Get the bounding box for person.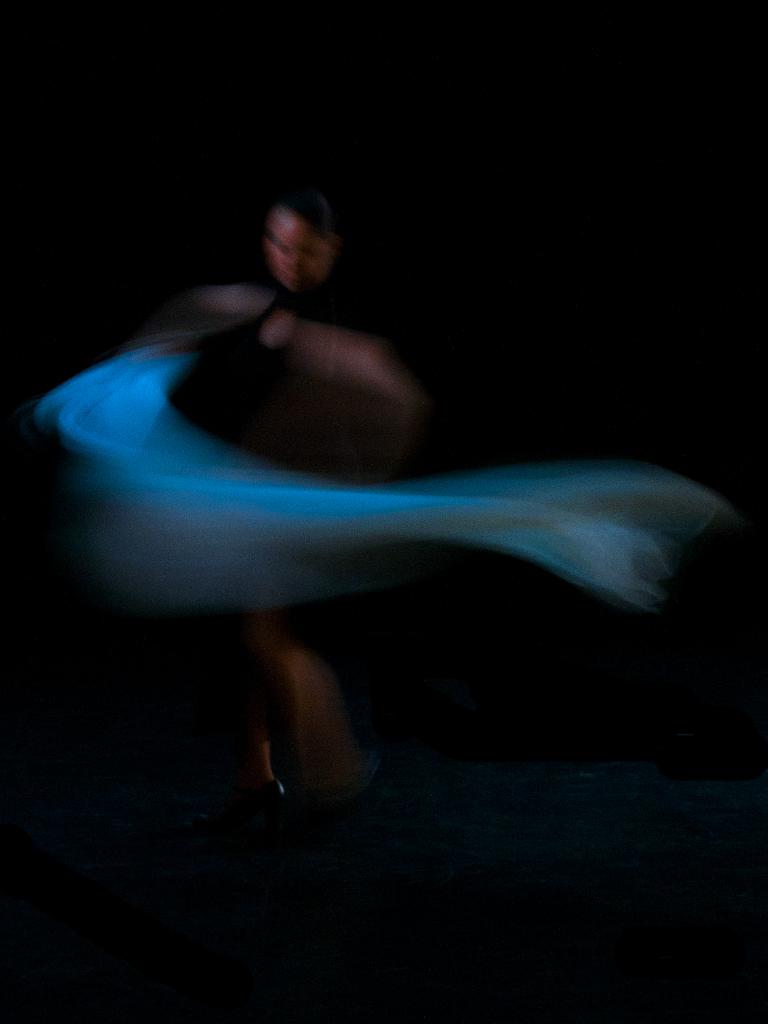
[x1=165, y1=188, x2=435, y2=821].
